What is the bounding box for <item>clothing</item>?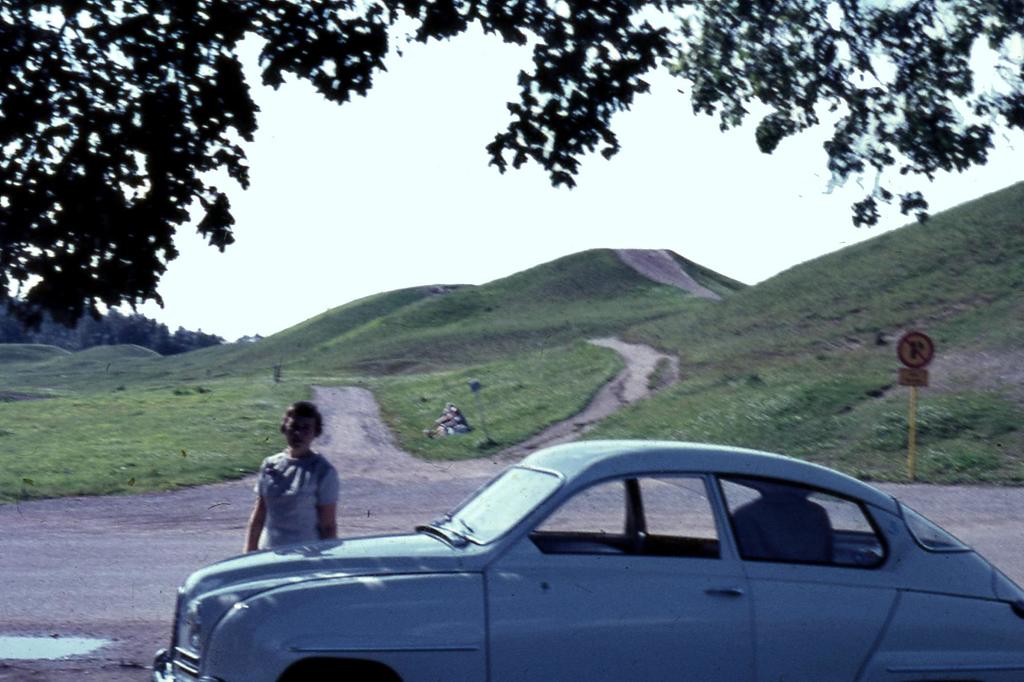
rect(252, 452, 339, 553).
